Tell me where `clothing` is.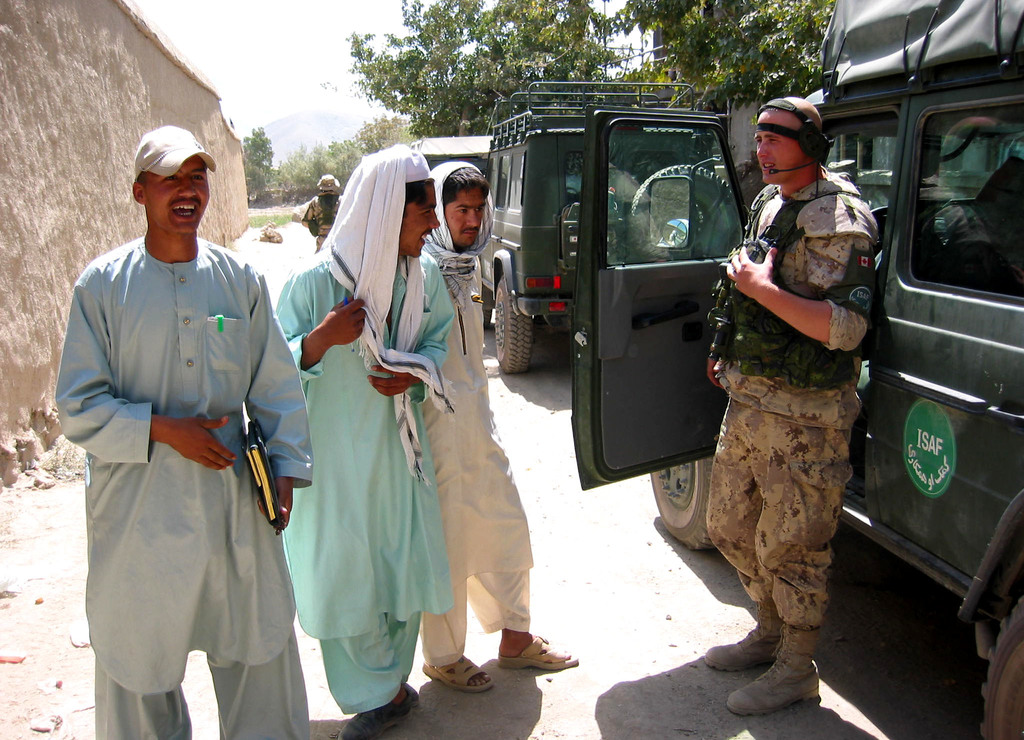
`clothing` is at bbox(259, 243, 451, 719).
